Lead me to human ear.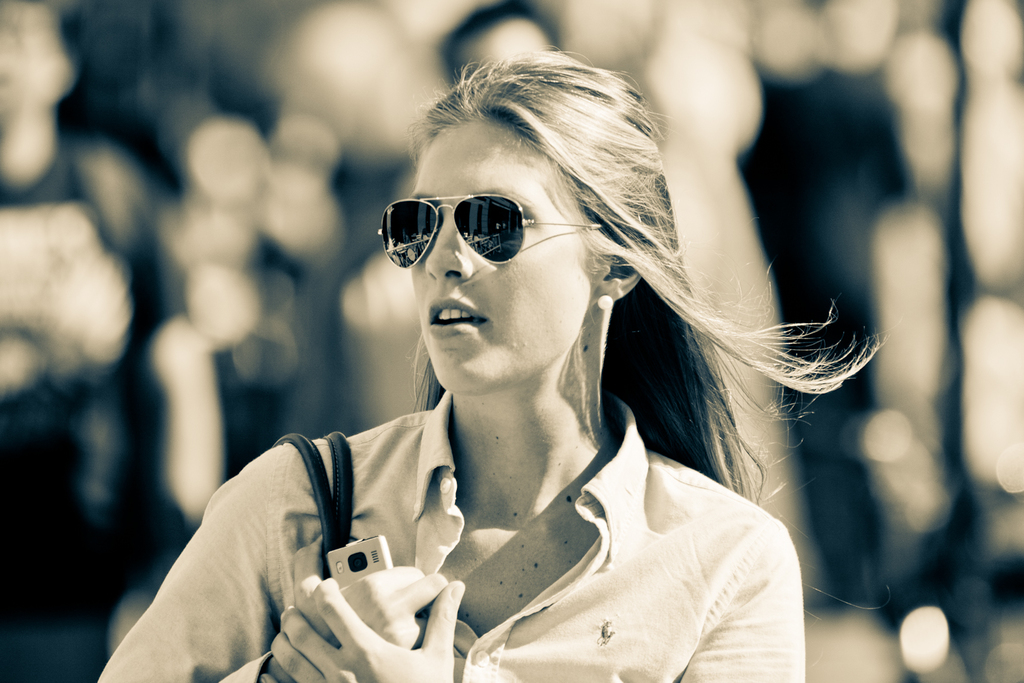
Lead to crop(593, 253, 640, 299).
